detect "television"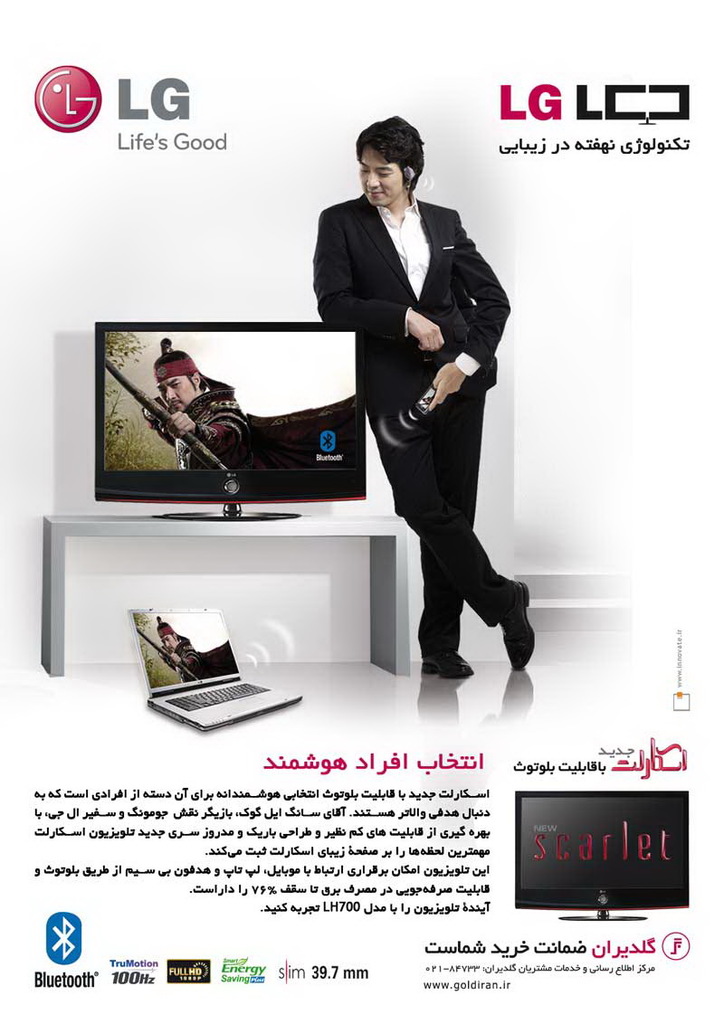
[x1=89, y1=319, x2=367, y2=521]
